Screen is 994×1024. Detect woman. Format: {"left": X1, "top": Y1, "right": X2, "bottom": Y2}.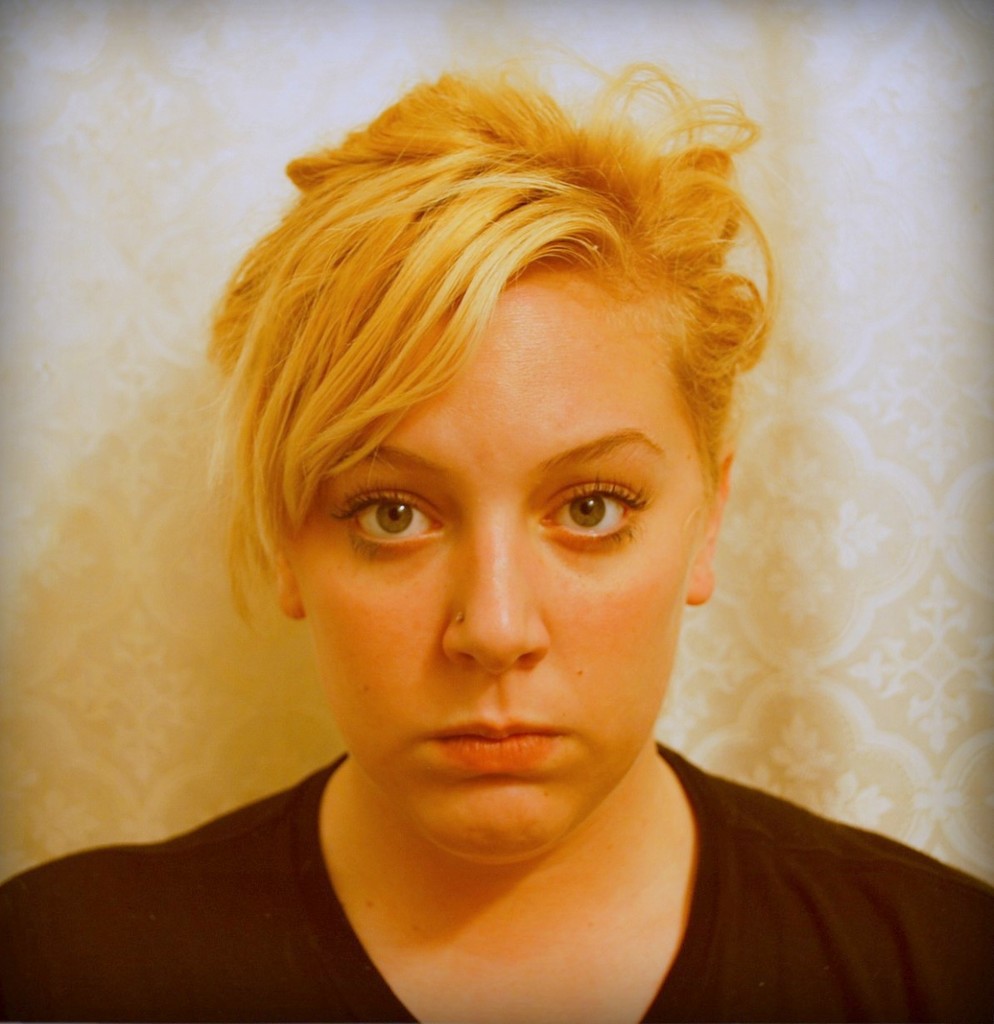
{"left": 63, "top": 36, "right": 966, "bottom": 1023}.
